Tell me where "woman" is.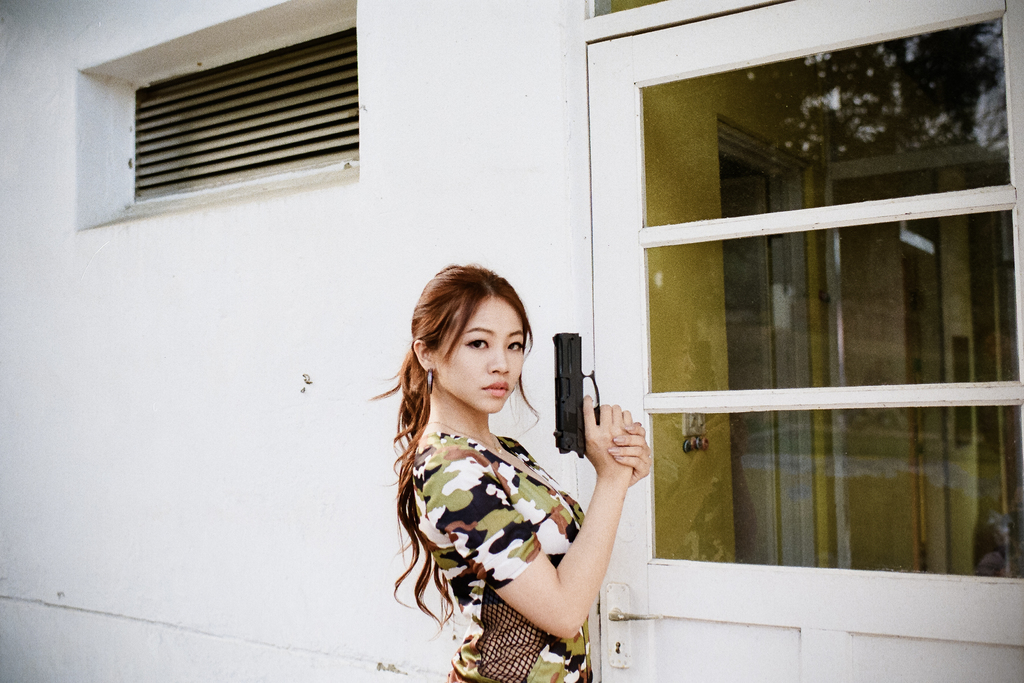
"woman" is at left=369, top=250, right=637, bottom=682.
